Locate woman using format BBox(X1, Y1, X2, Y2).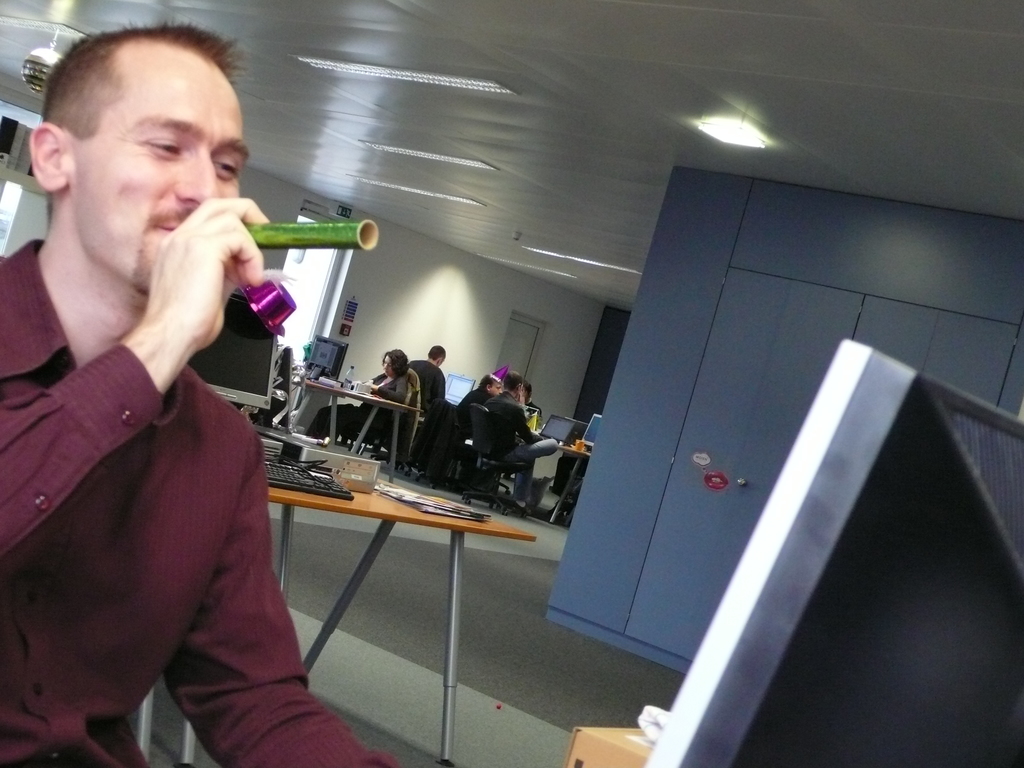
BBox(305, 350, 412, 444).
